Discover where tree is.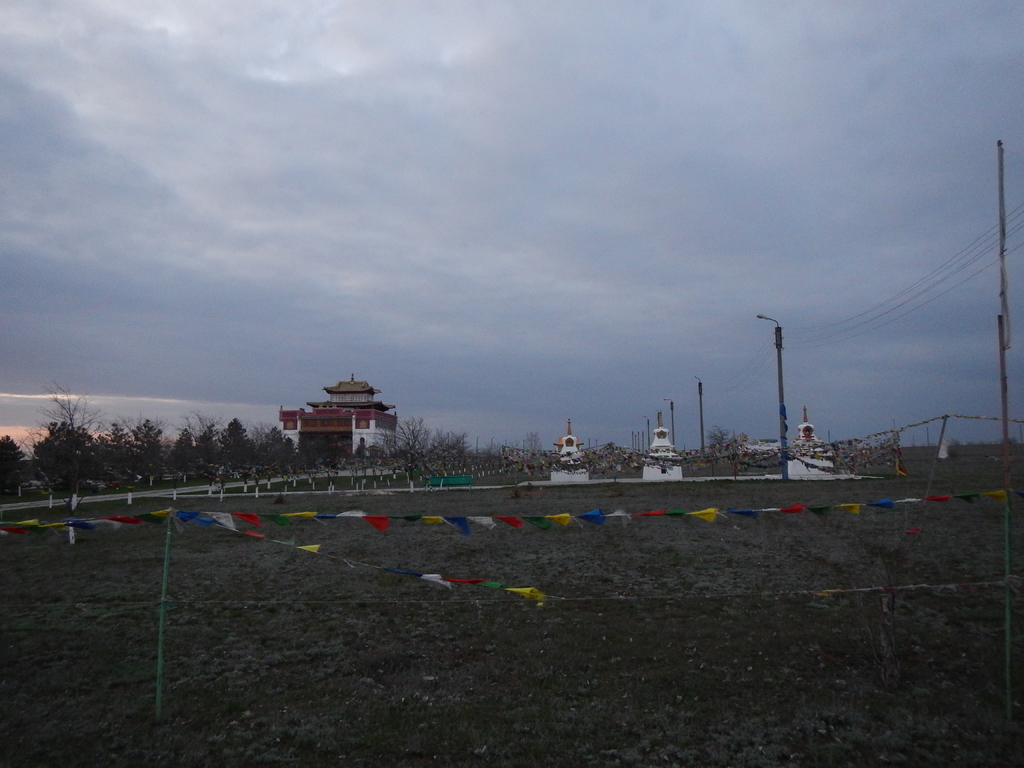
Discovered at region(703, 419, 726, 452).
